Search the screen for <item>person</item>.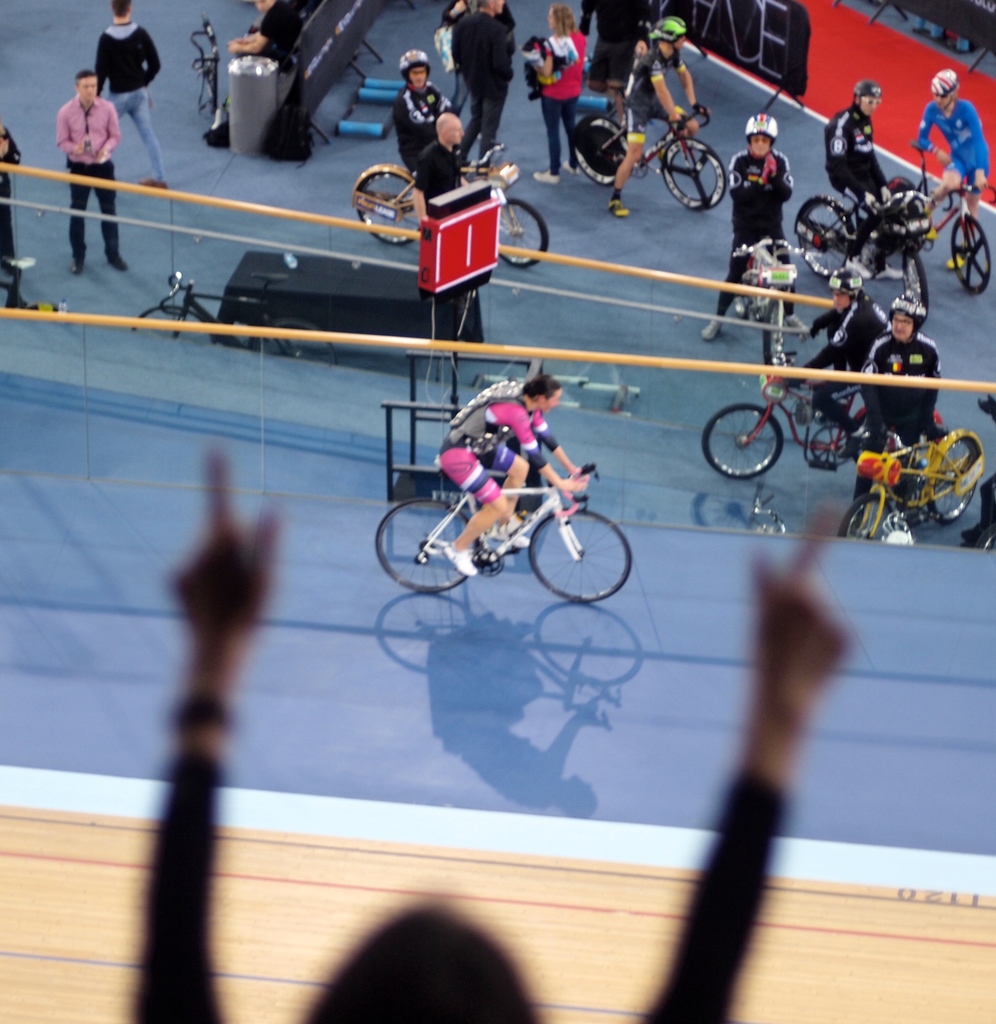
Found at left=120, top=435, right=862, bottom=1023.
